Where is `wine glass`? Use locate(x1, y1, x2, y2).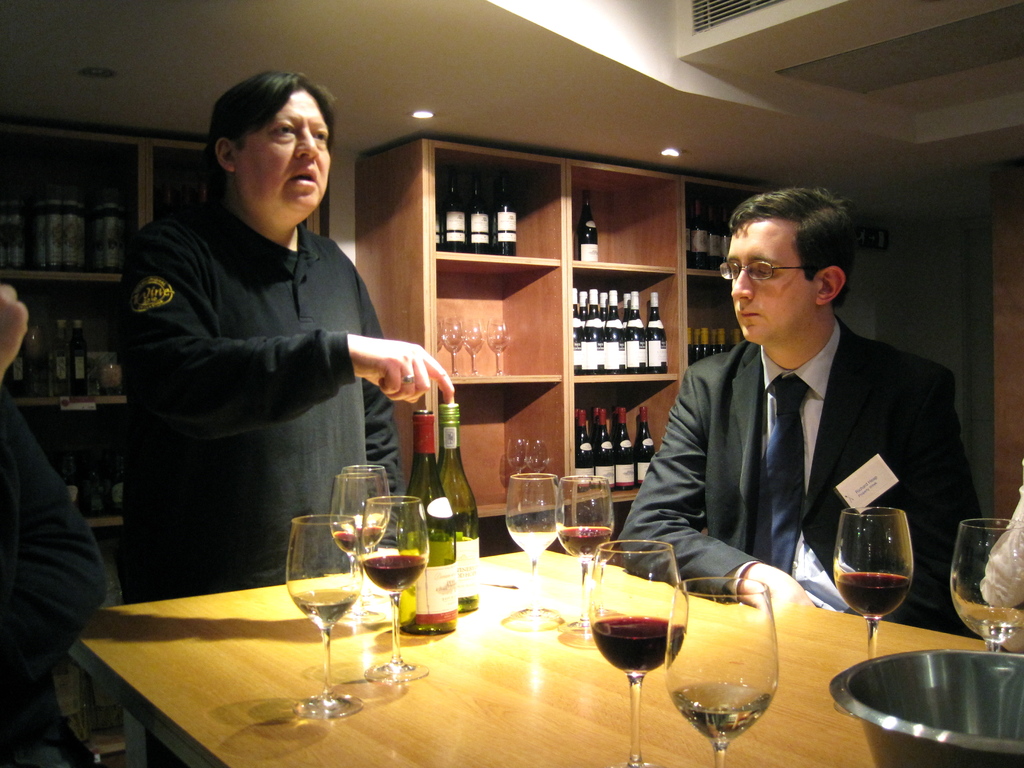
locate(589, 541, 691, 767).
